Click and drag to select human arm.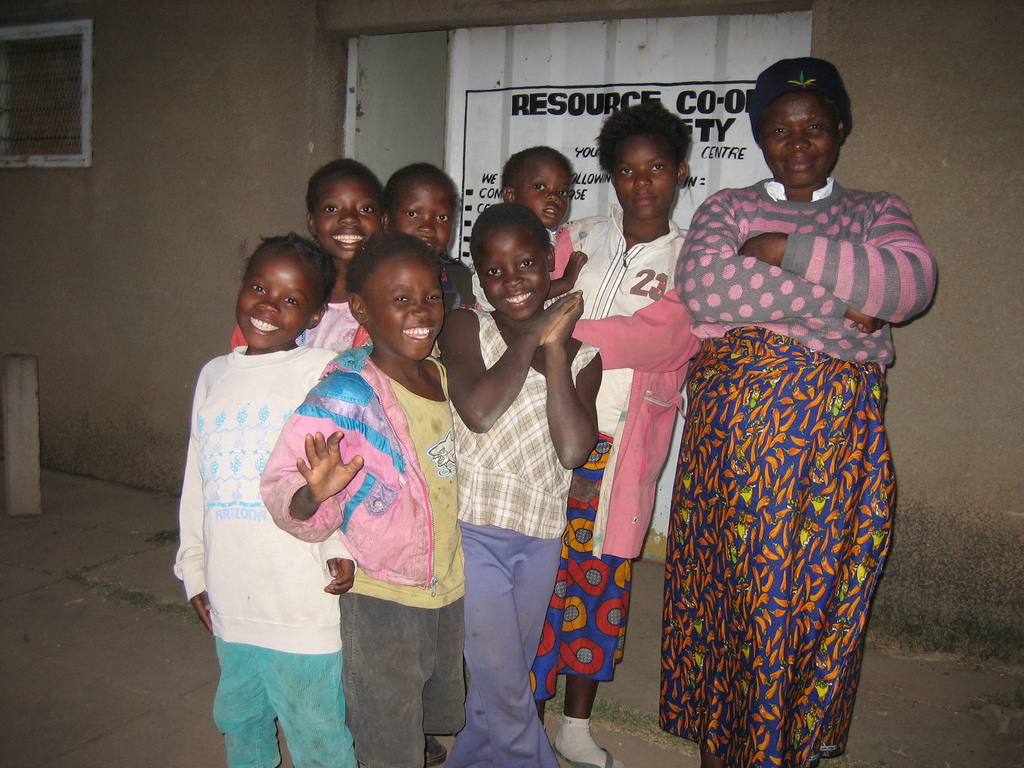
Selection: Rect(173, 363, 221, 636).
